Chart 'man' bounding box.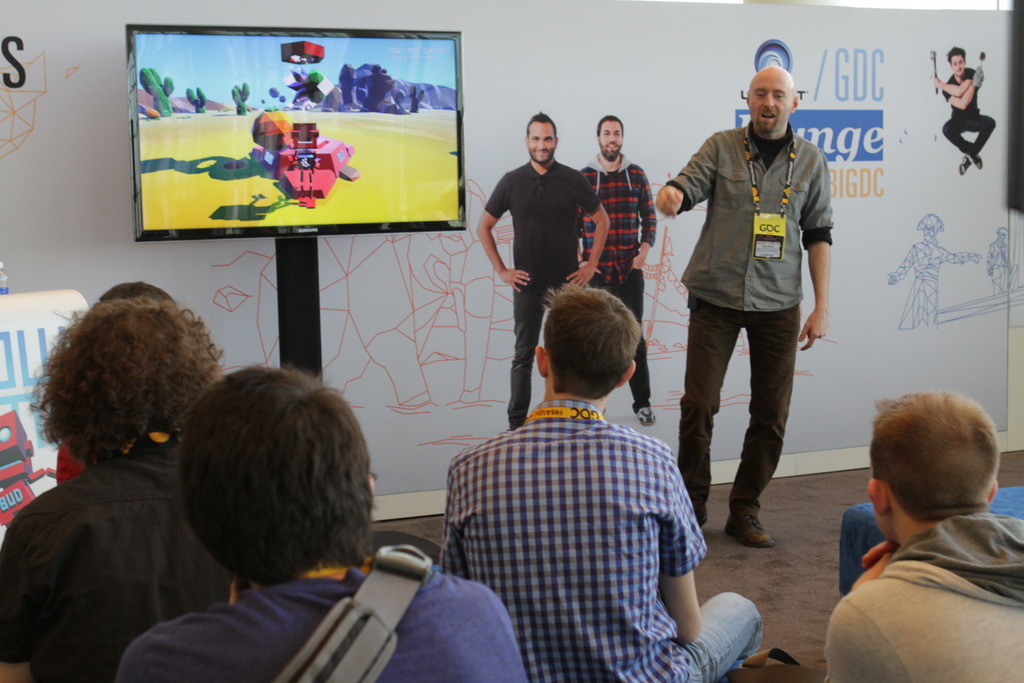
Charted: (474, 113, 611, 431).
